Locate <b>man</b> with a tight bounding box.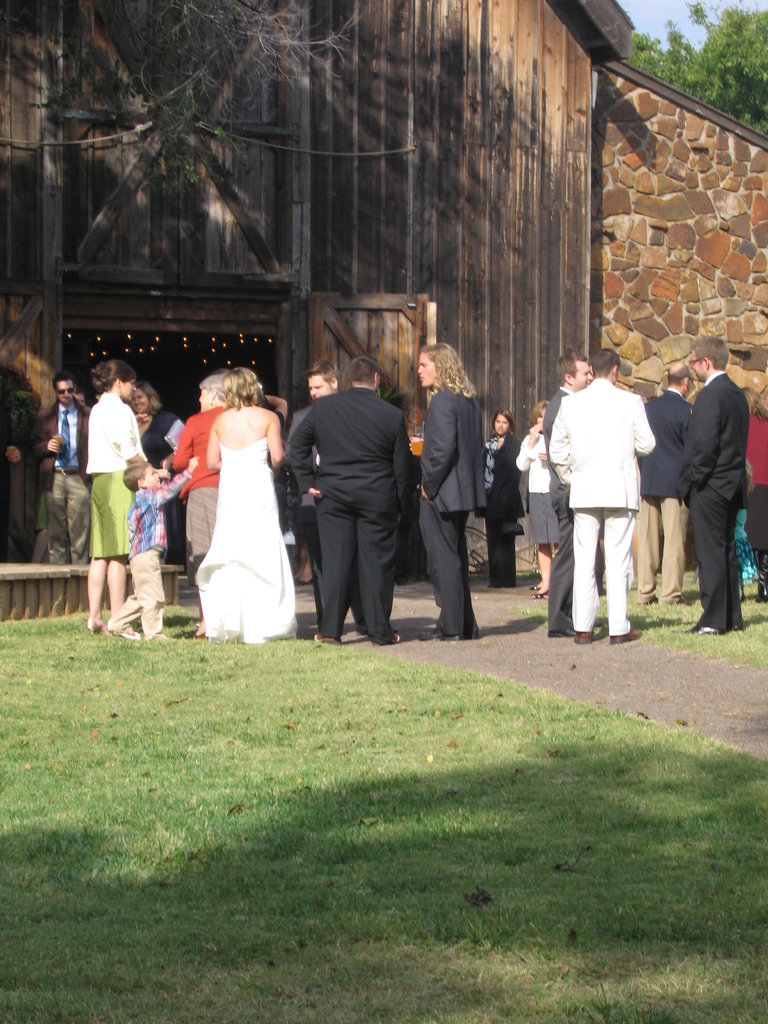
left=680, top=333, right=754, bottom=634.
